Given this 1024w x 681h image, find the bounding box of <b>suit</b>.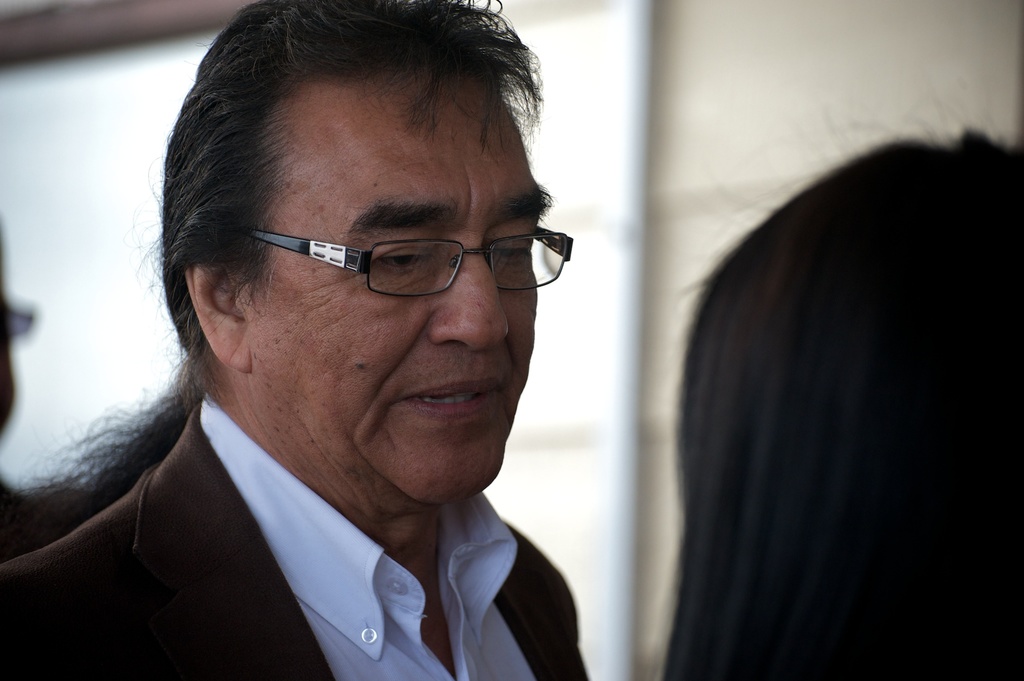
(x1=14, y1=361, x2=609, y2=662).
